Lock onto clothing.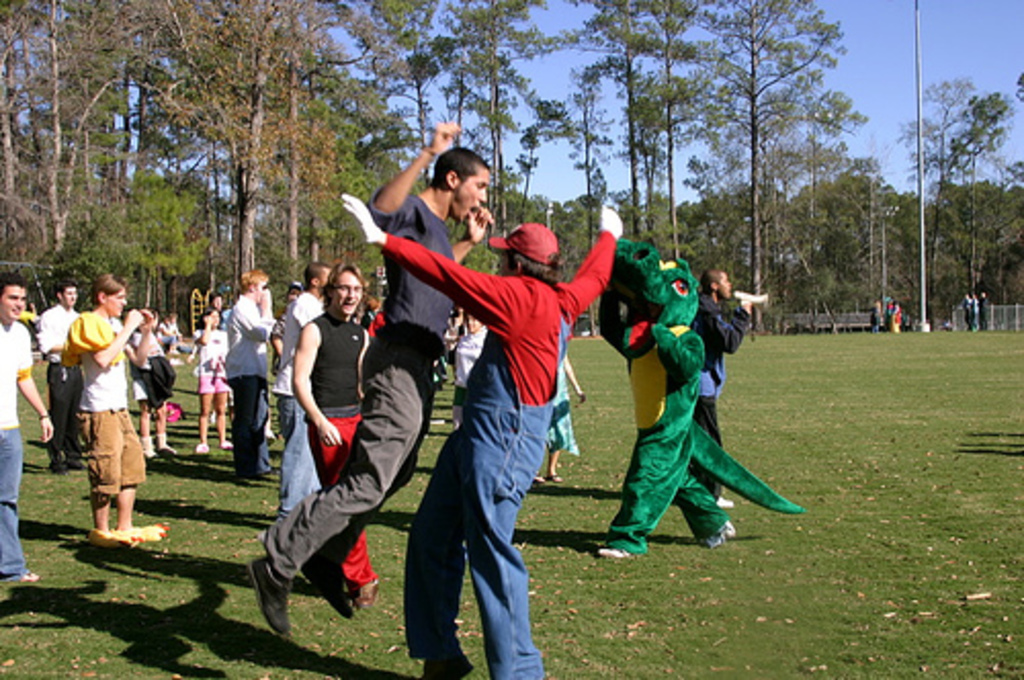
Locked: l=172, t=317, r=188, b=352.
